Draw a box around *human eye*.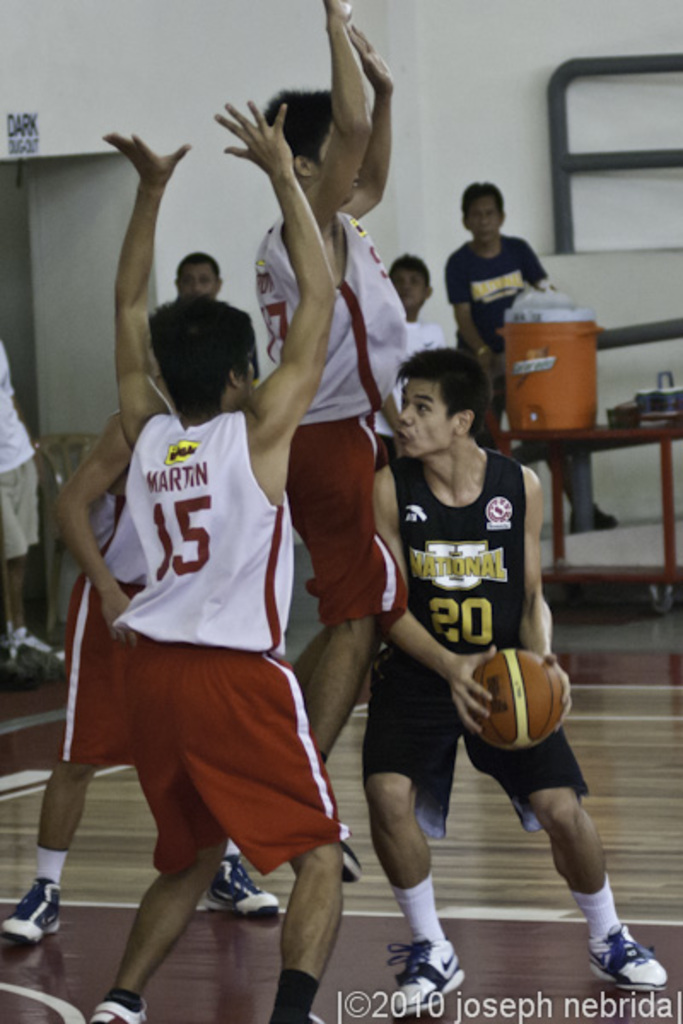
[x1=412, y1=276, x2=422, y2=287].
